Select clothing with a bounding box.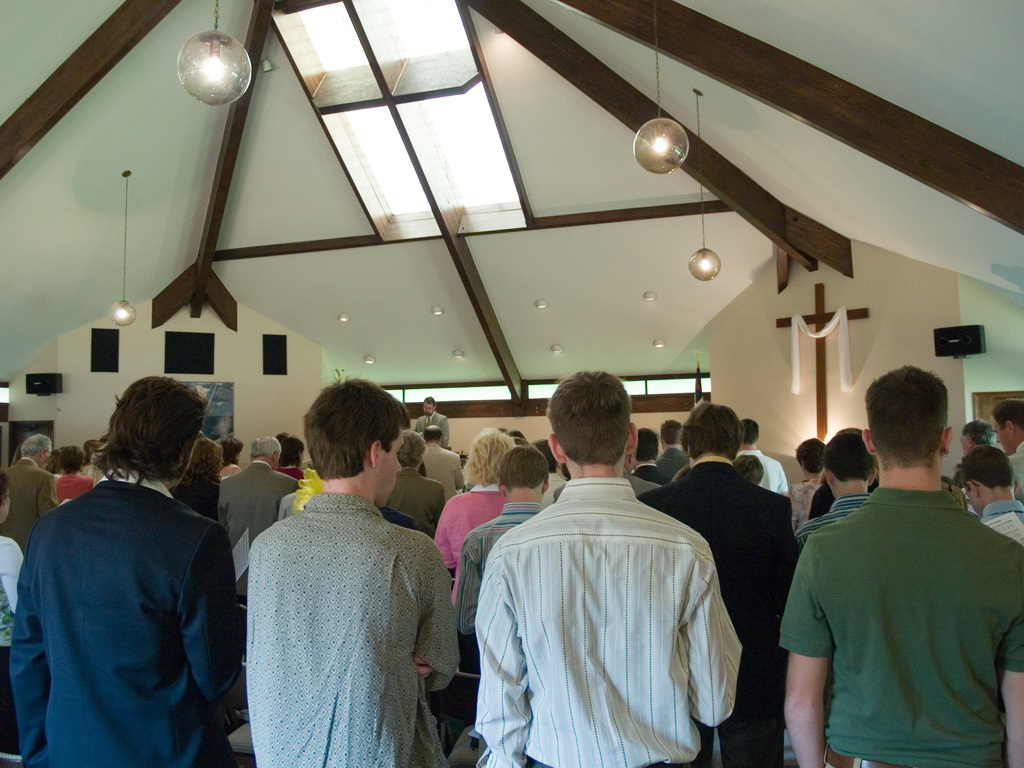
<bbox>75, 457, 101, 484</bbox>.
